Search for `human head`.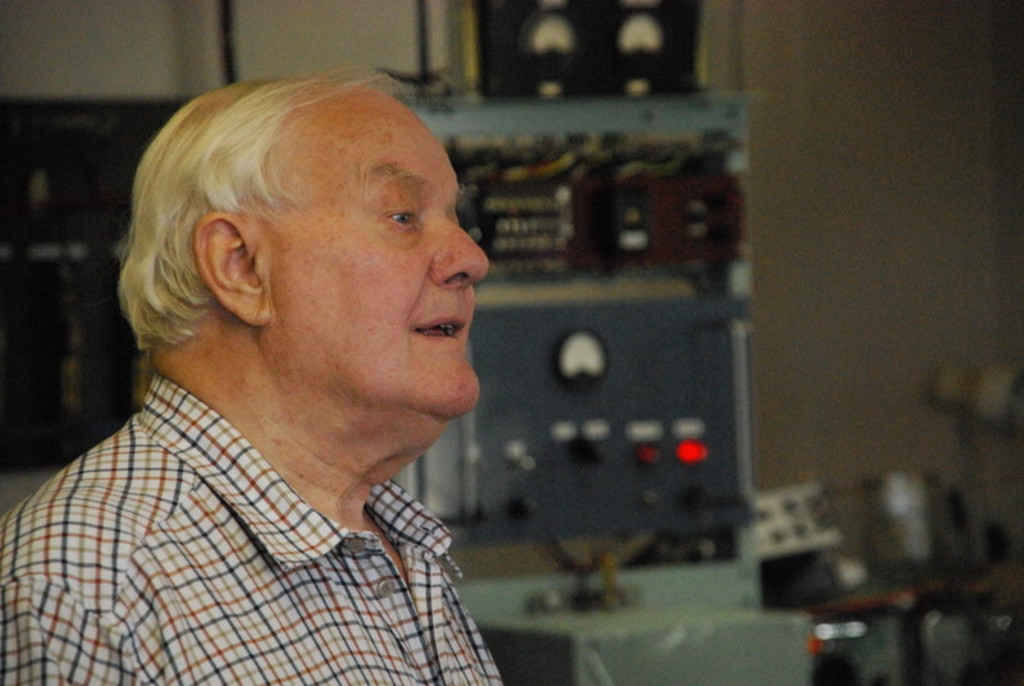
Found at (left=125, top=65, right=479, bottom=421).
